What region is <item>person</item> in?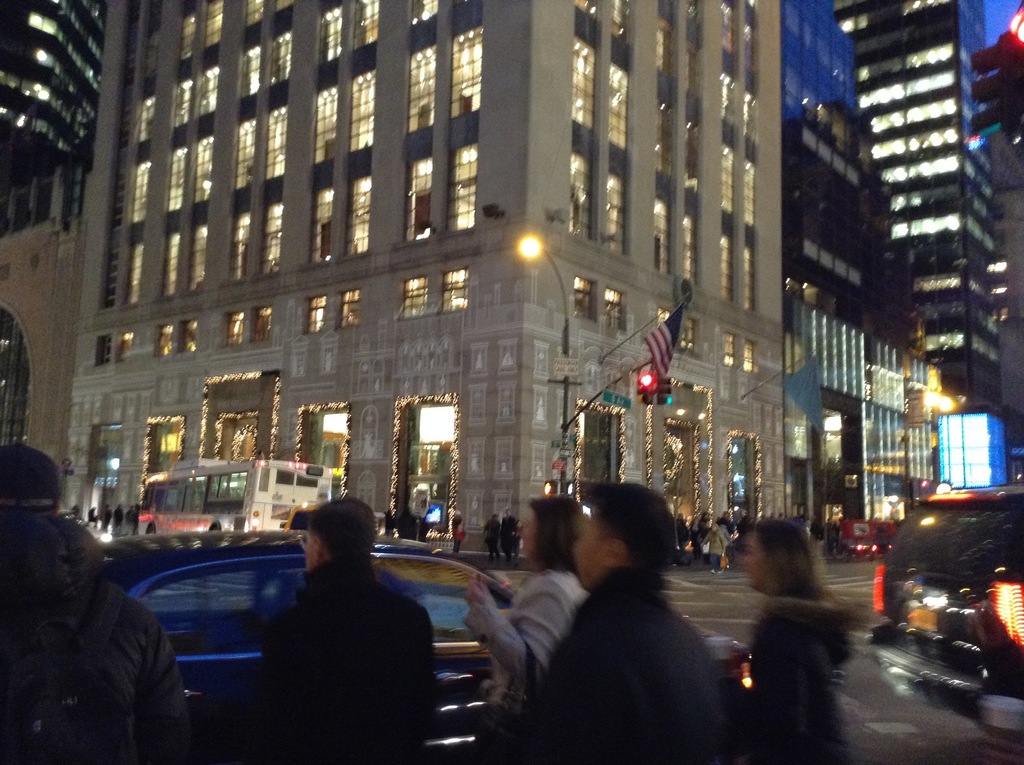
(477, 515, 500, 561).
